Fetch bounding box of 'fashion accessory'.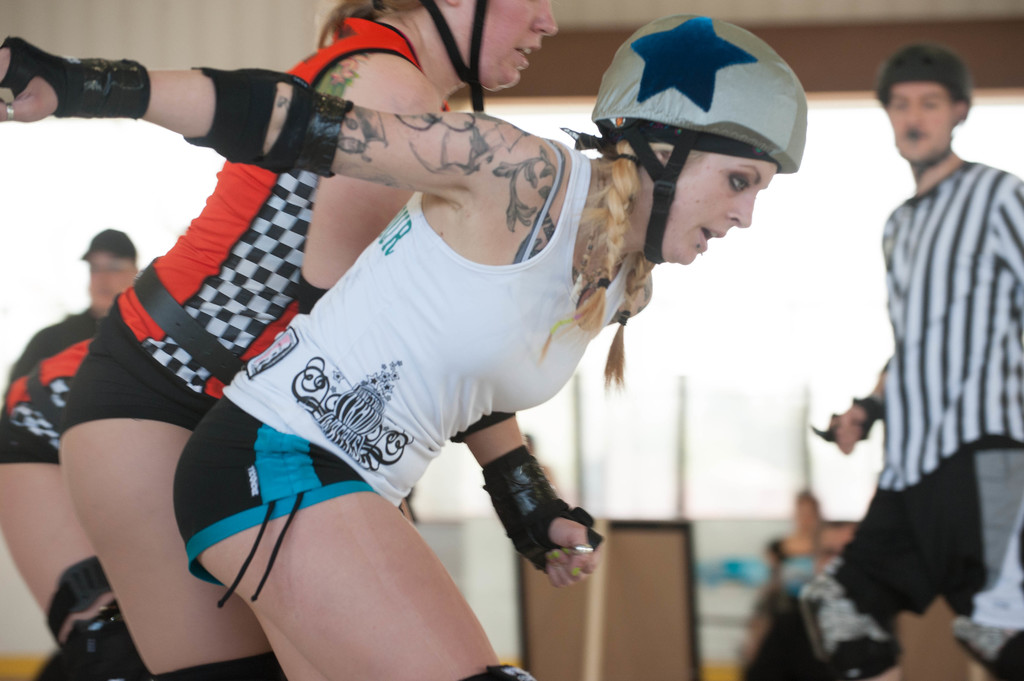
Bbox: select_region(415, 0, 490, 113).
